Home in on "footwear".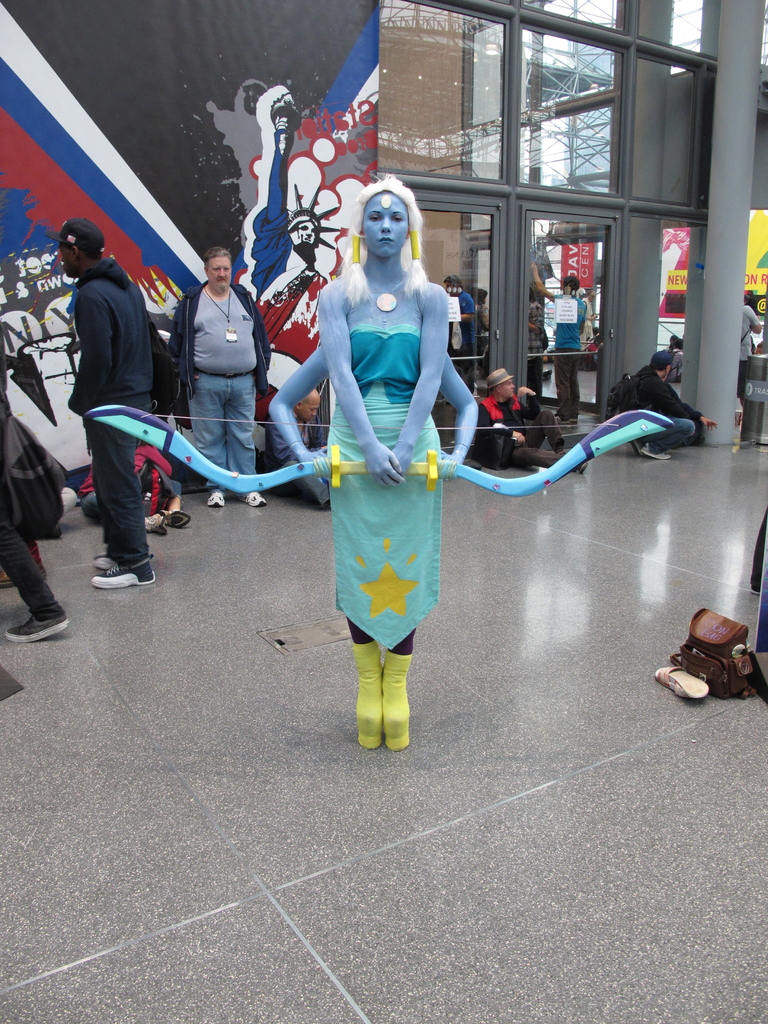
Homed in at BBox(207, 490, 227, 504).
